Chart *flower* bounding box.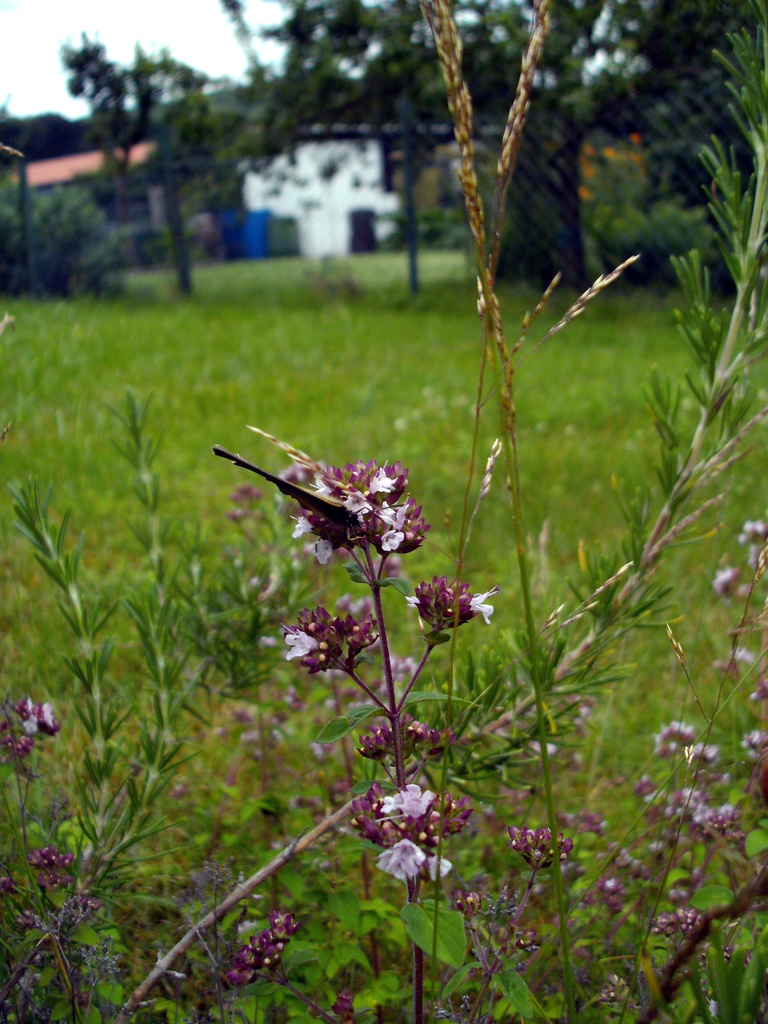
Charted: 0:698:64:757.
